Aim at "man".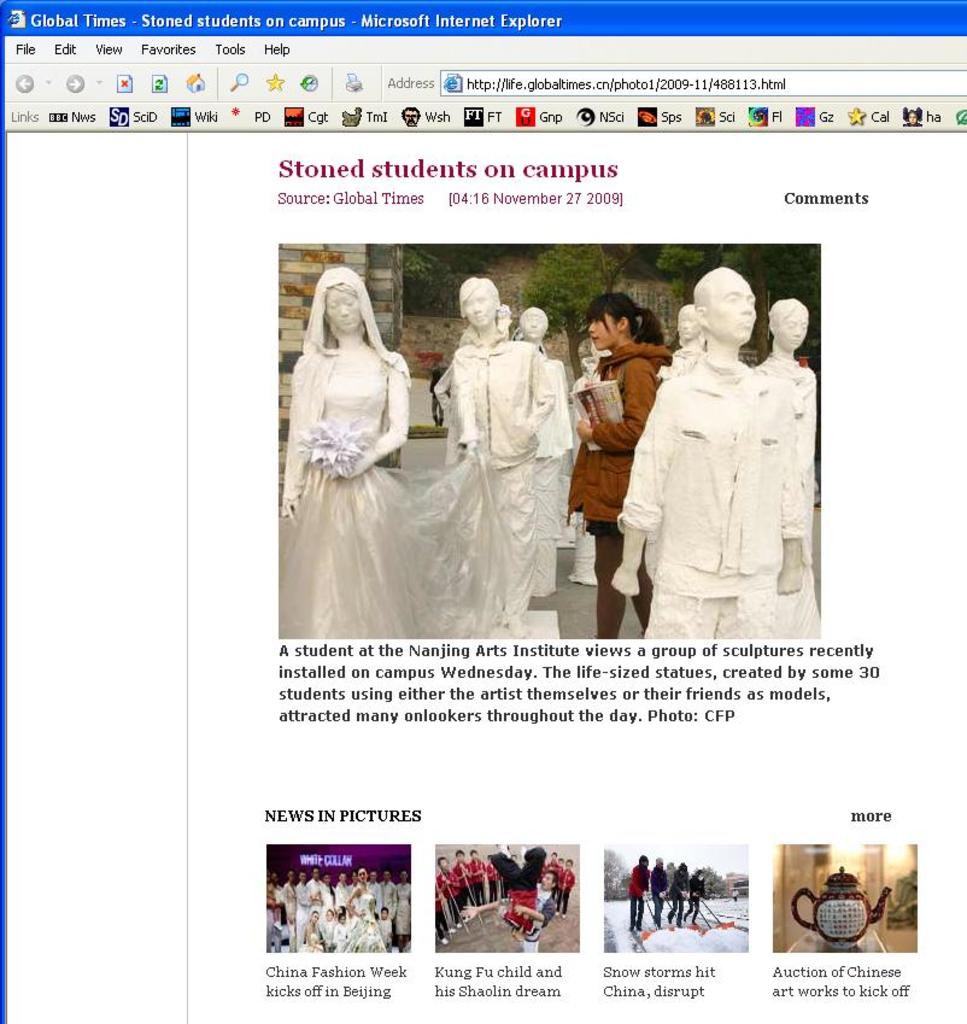
Aimed at (447, 280, 545, 640).
